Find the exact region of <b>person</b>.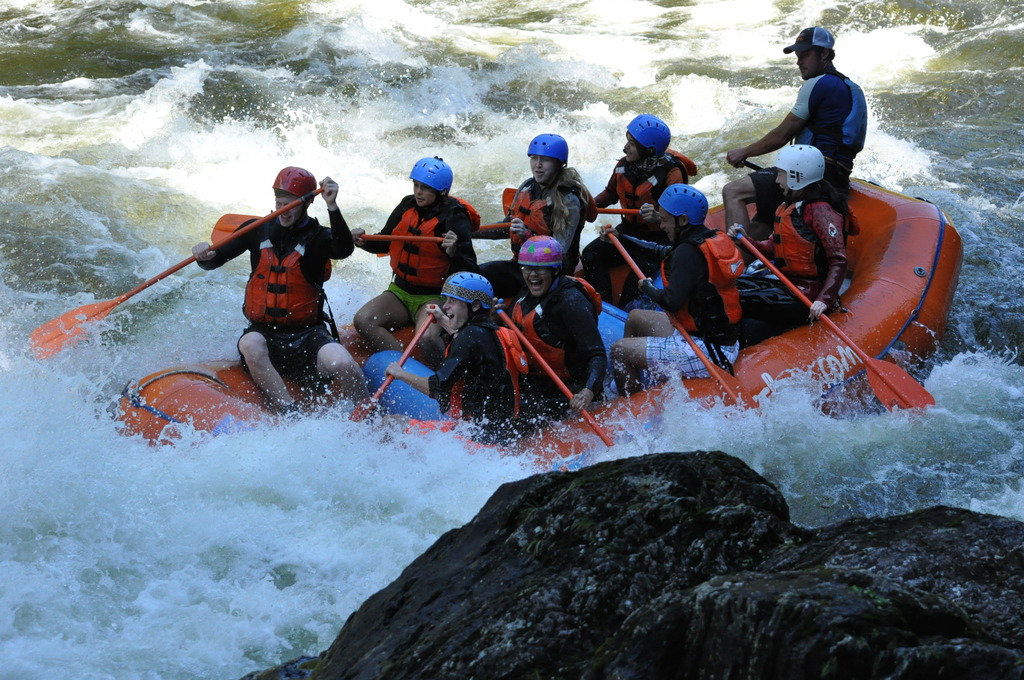
Exact region: rect(382, 270, 520, 433).
